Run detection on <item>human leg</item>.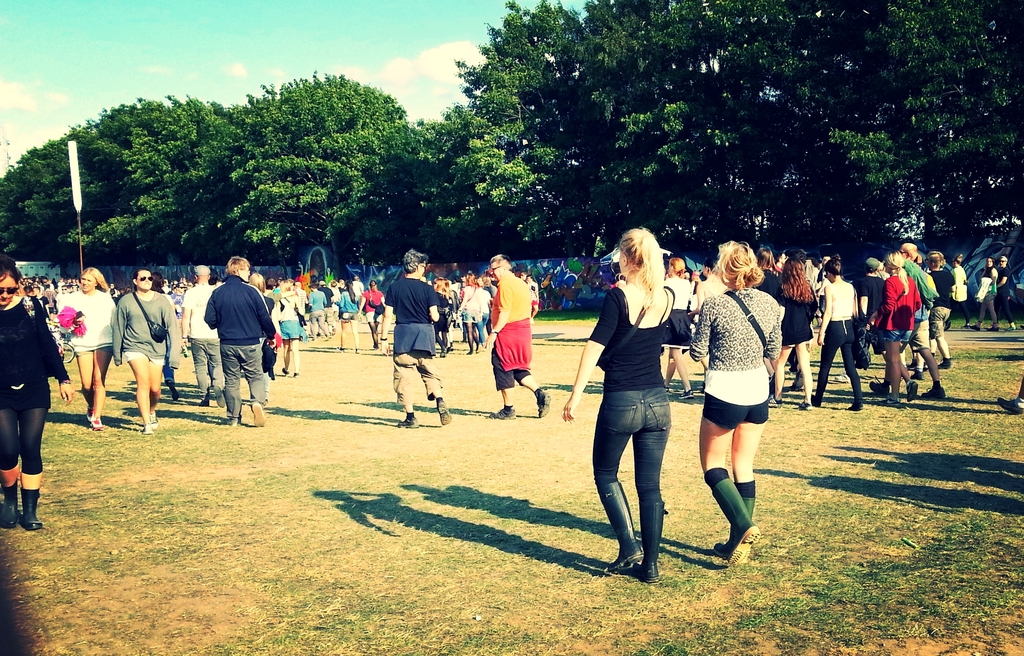
Result: Rect(925, 337, 946, 391).
